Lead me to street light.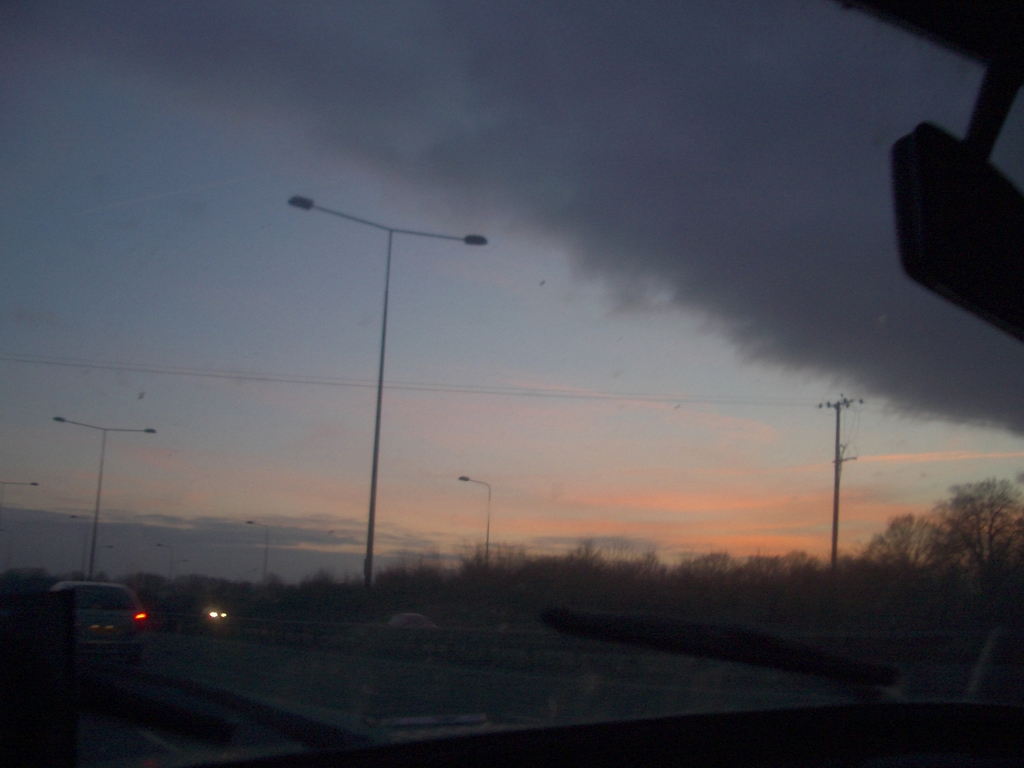
Lead to [452, 472, 499, 581].
